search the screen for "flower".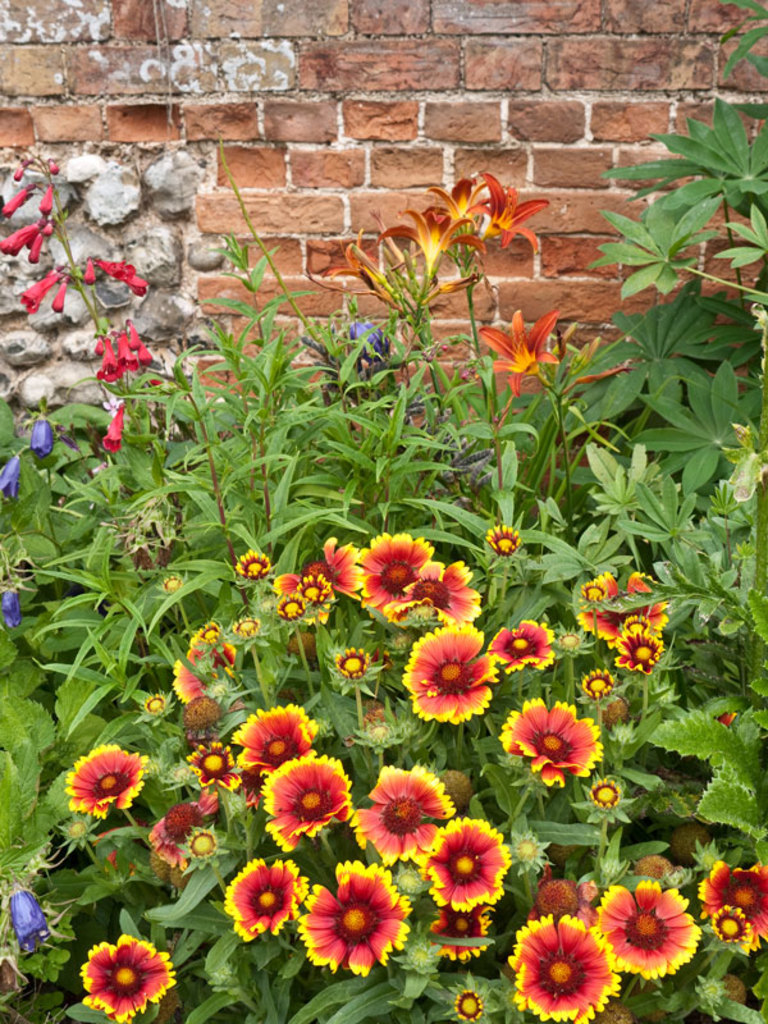
Found at bbox=(147, 818, 183, 869).
